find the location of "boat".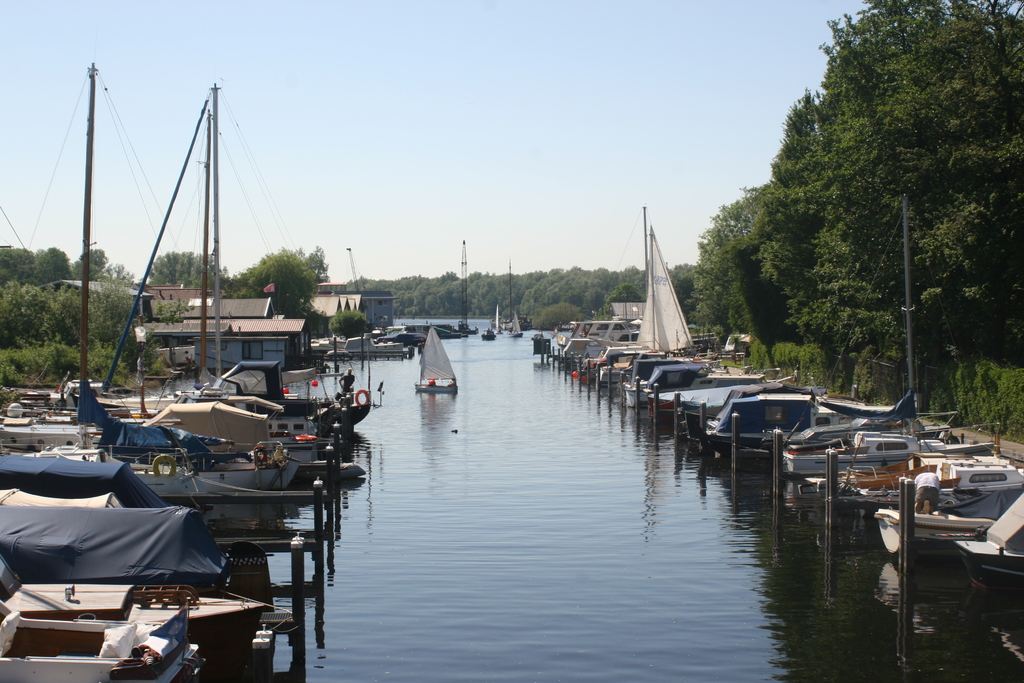
Location: <box>589,201,716,374</box>.
